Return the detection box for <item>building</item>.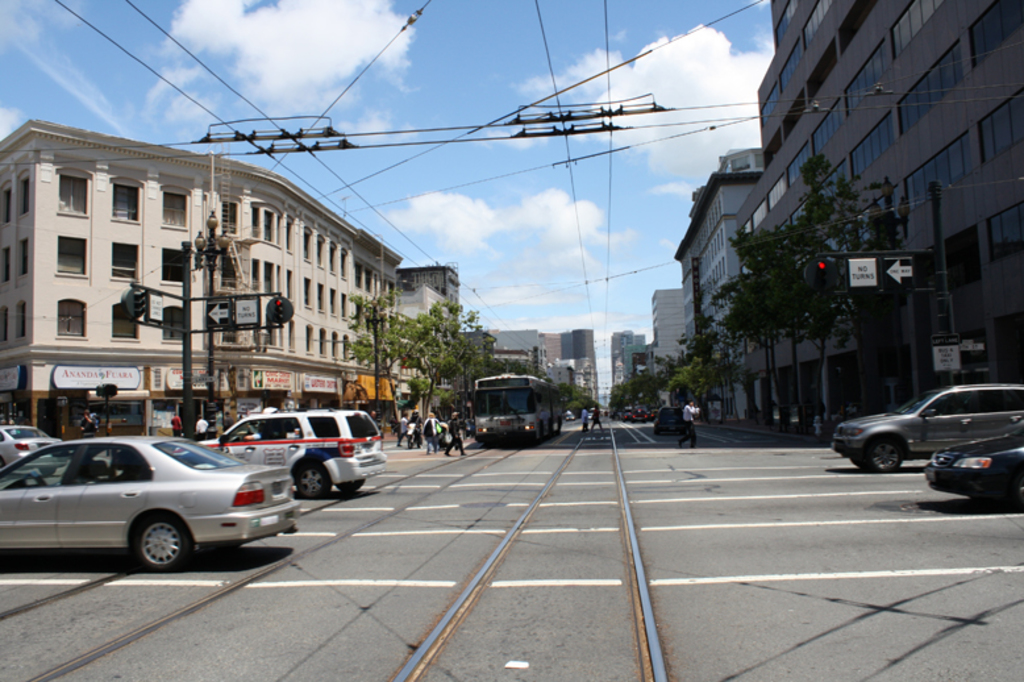
[left=607, top=329, right=645, bottom=394].
